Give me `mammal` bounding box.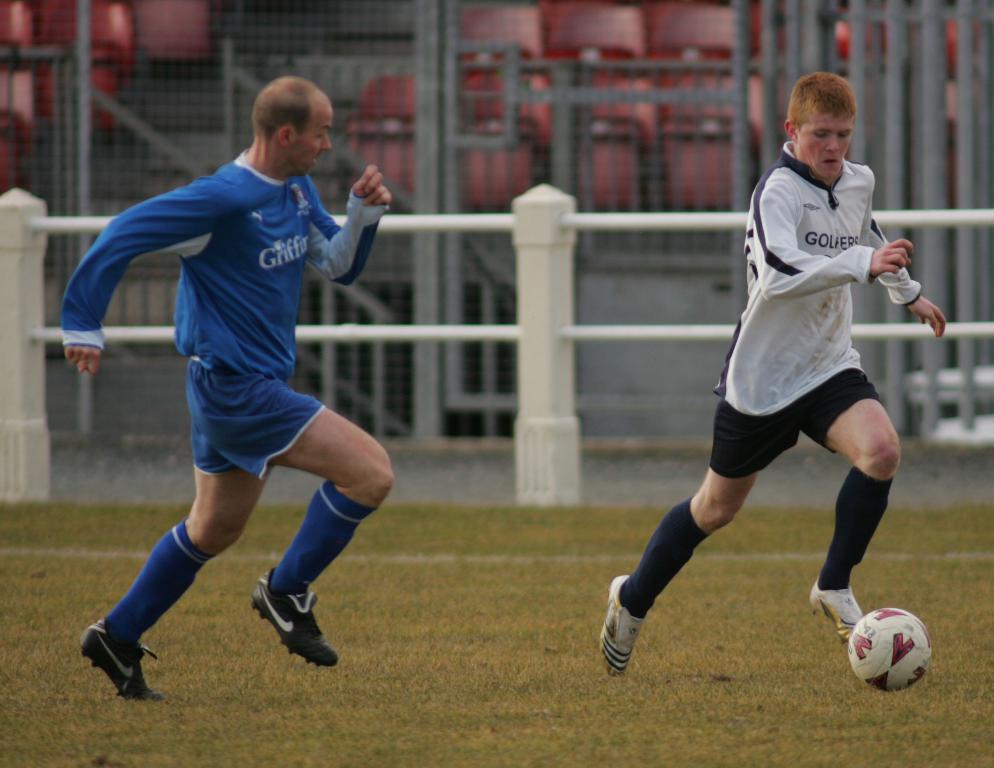
601:65:946:682.
